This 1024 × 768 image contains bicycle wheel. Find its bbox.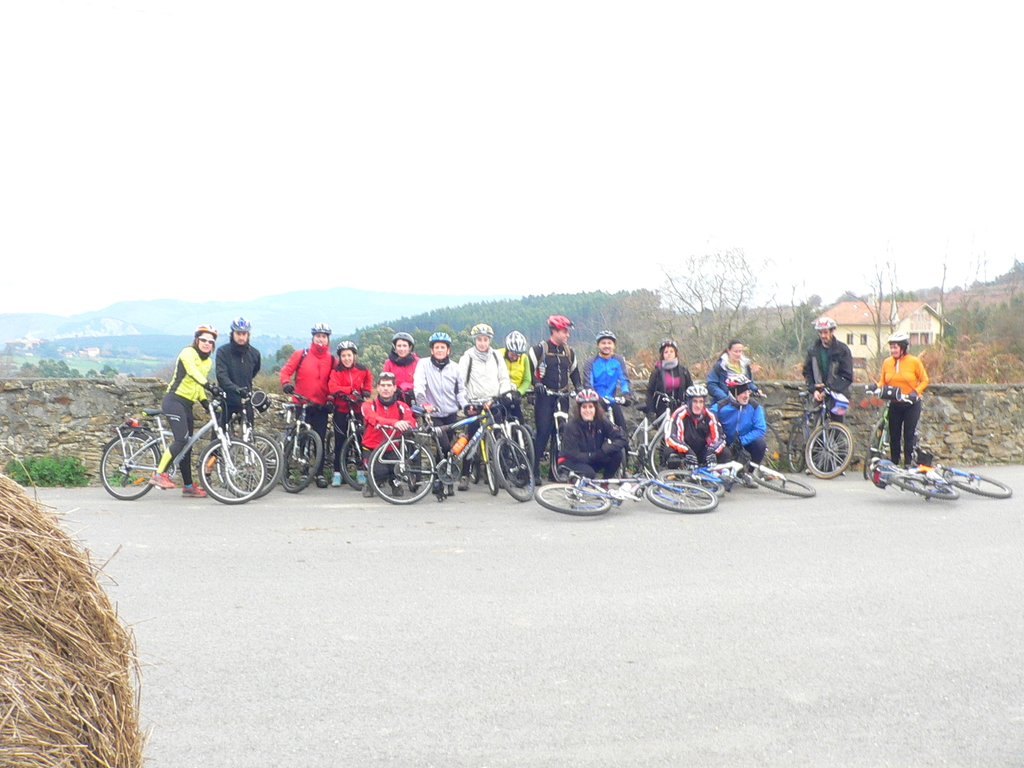
[left=551, top=420, right=570, bottom=482].
